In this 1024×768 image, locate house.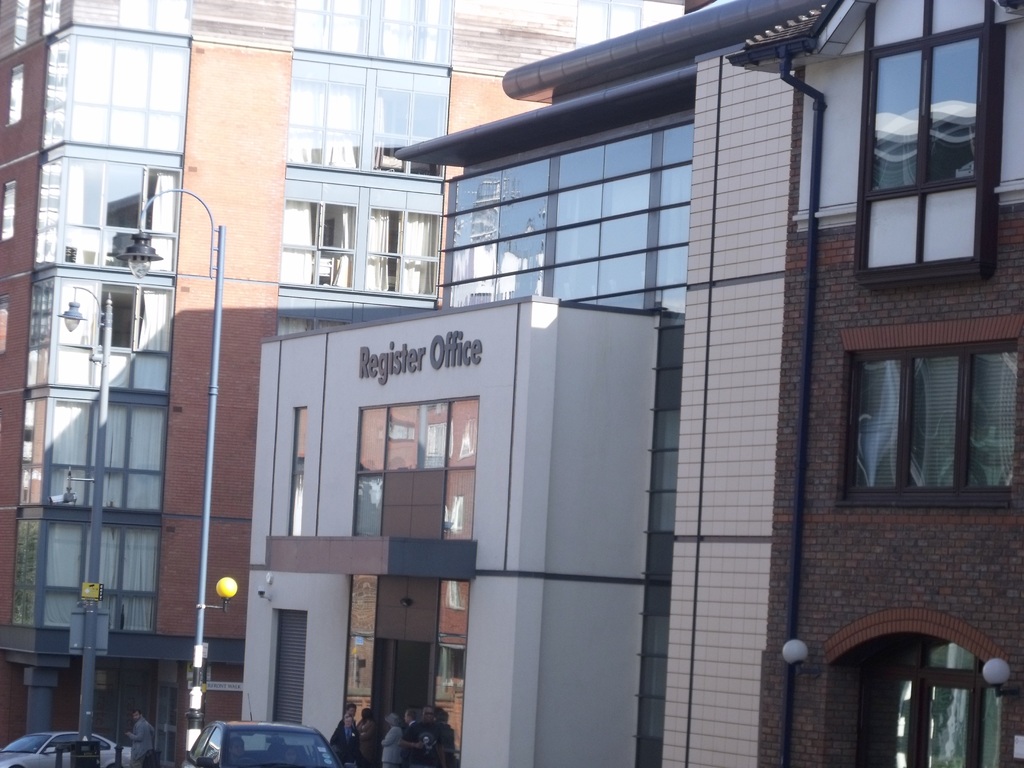
Bounding box: 236:0:788:767.
